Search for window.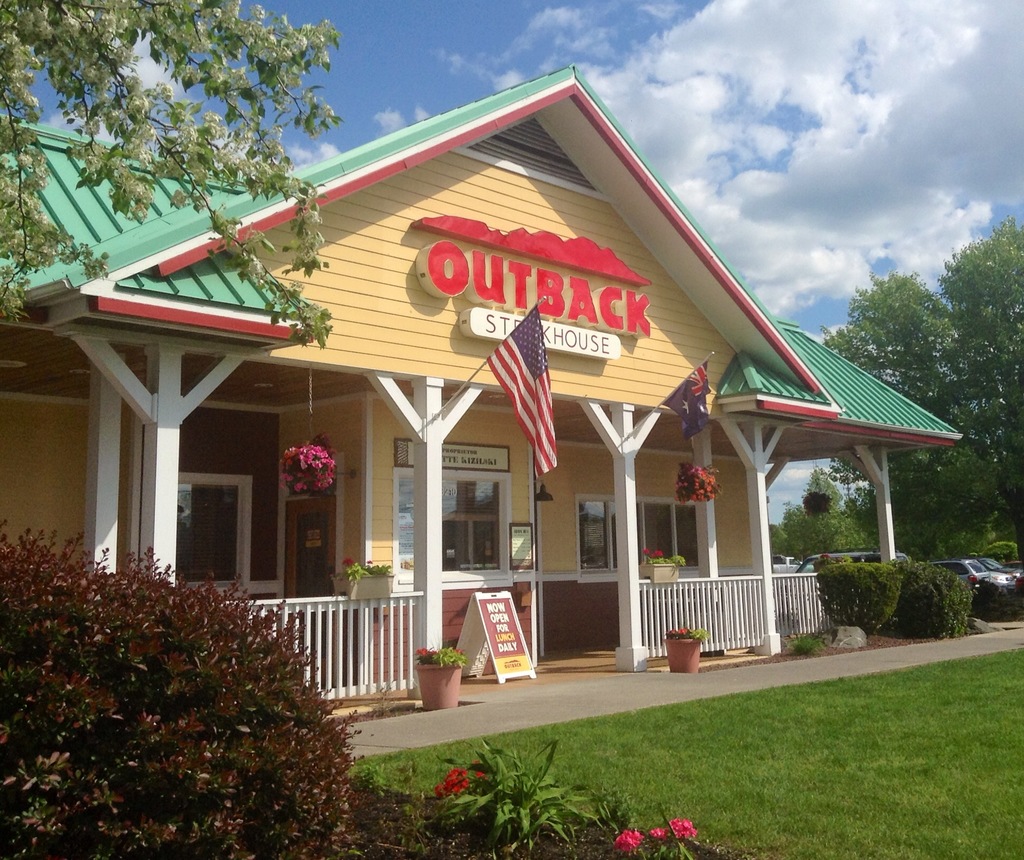
Found at {"left": 436, "top": 474, "right": 504, "bottom": 574}.
